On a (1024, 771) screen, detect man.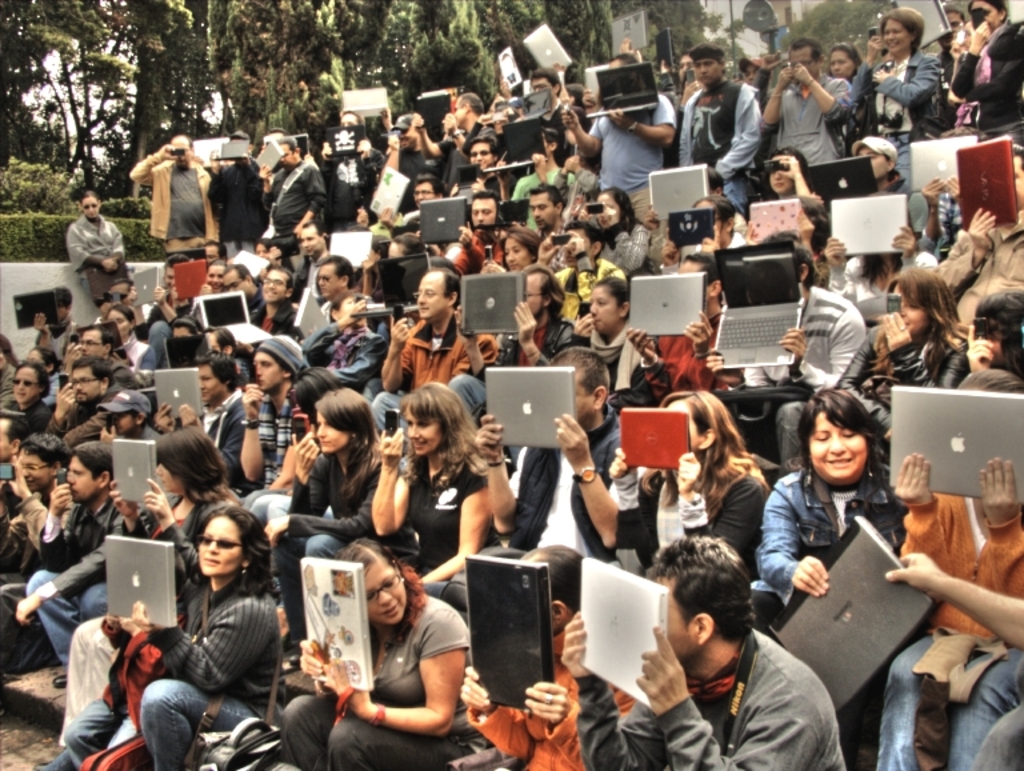
select_region(757, 35, 855, 168).
